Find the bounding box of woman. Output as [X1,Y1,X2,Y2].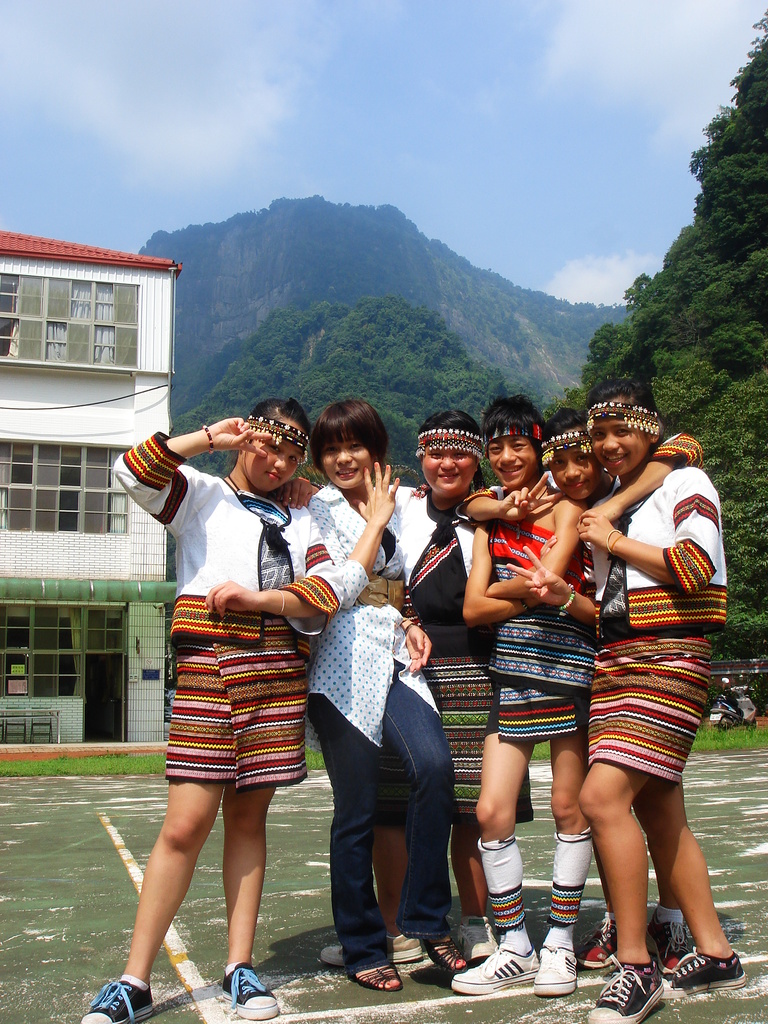
[291,396,460,1003].
